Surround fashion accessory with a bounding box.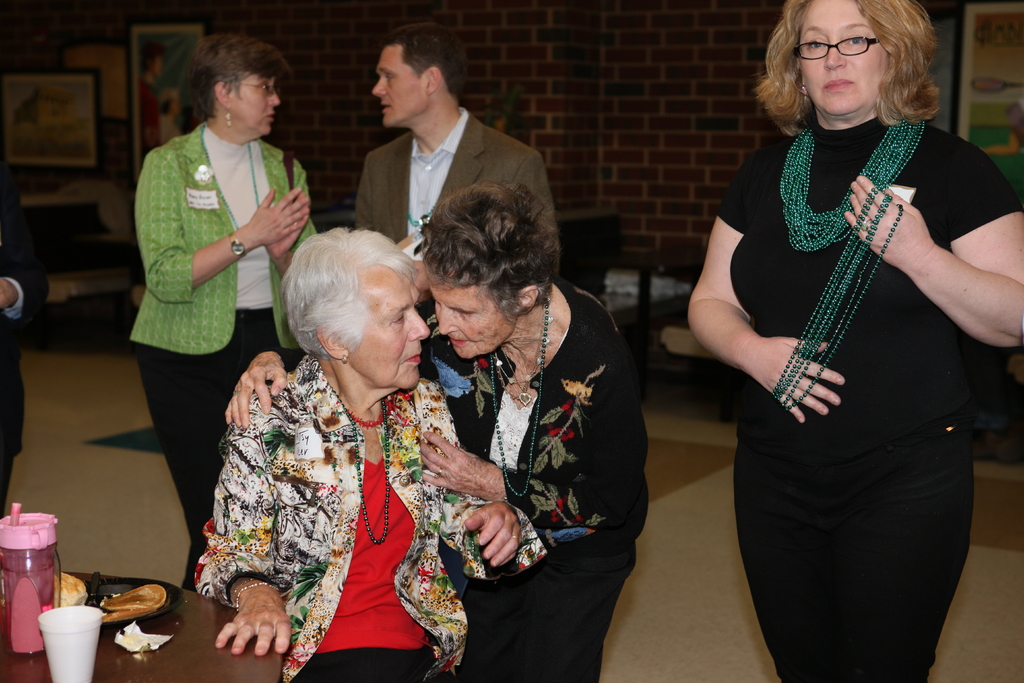
(286,148,295,201).
